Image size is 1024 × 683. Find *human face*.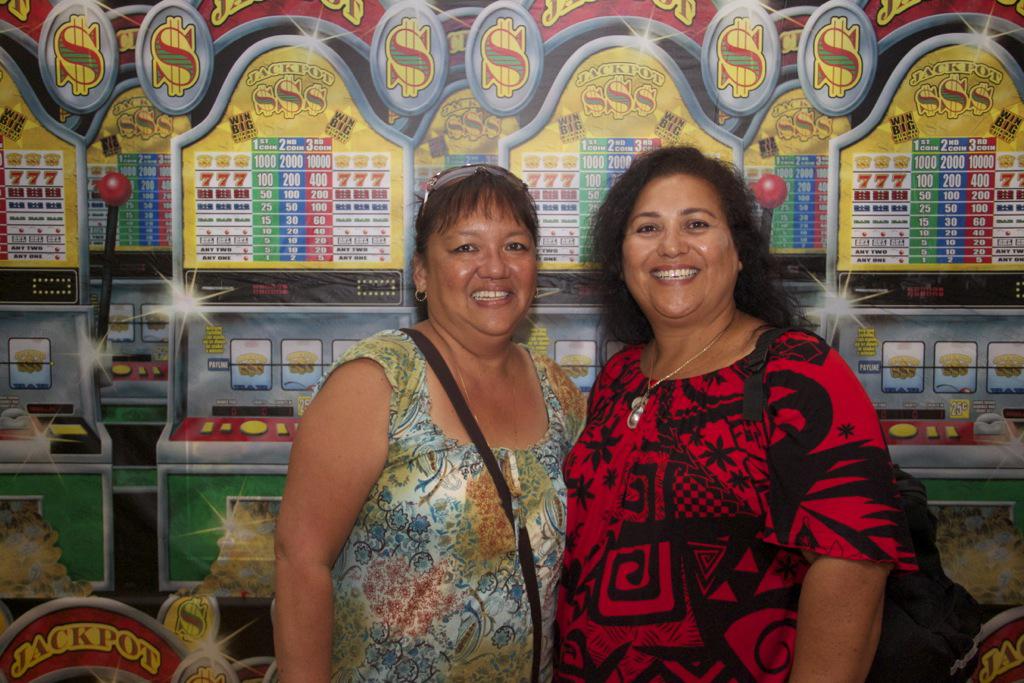
[618, 175, 743, 324].
